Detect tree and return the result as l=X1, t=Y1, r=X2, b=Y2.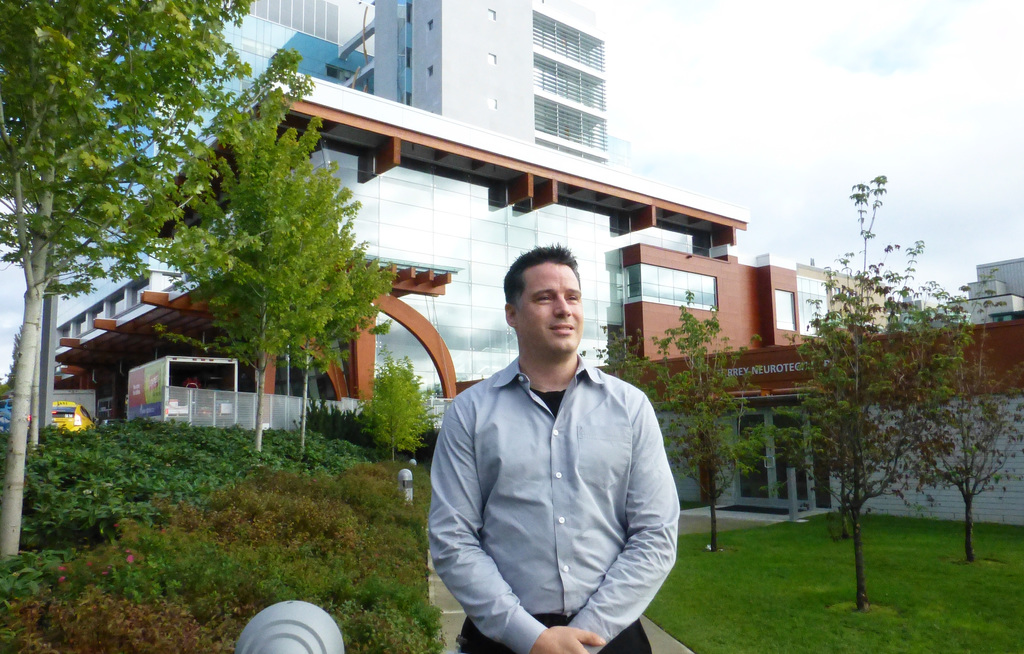
l=609, t=295, r=779, b=557.
